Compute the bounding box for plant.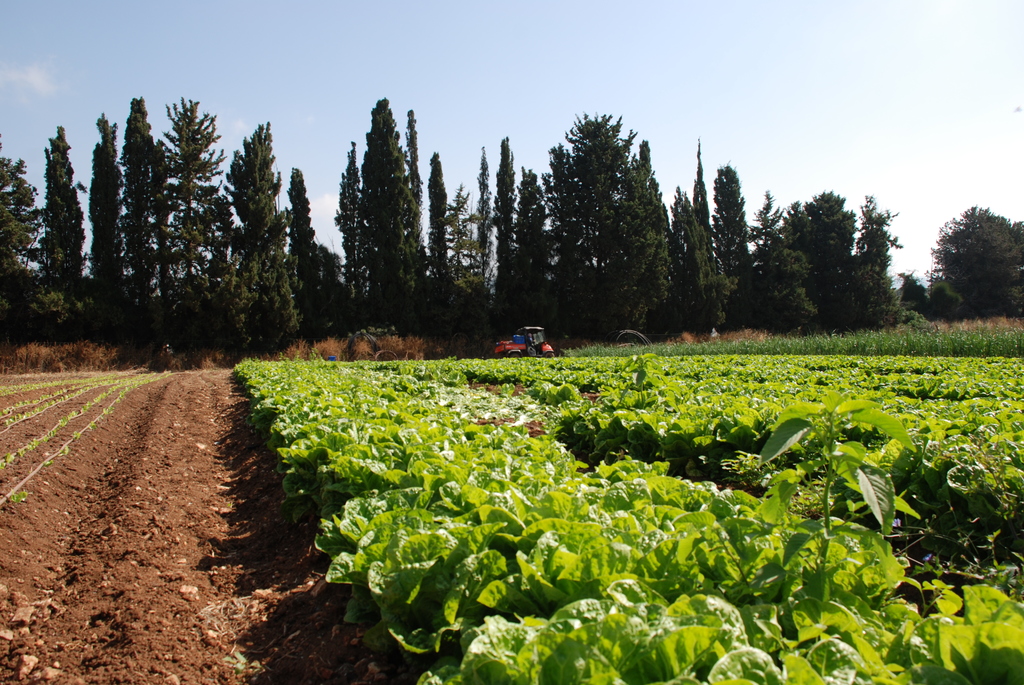
bbox=[656, 301, 1023, 368].
